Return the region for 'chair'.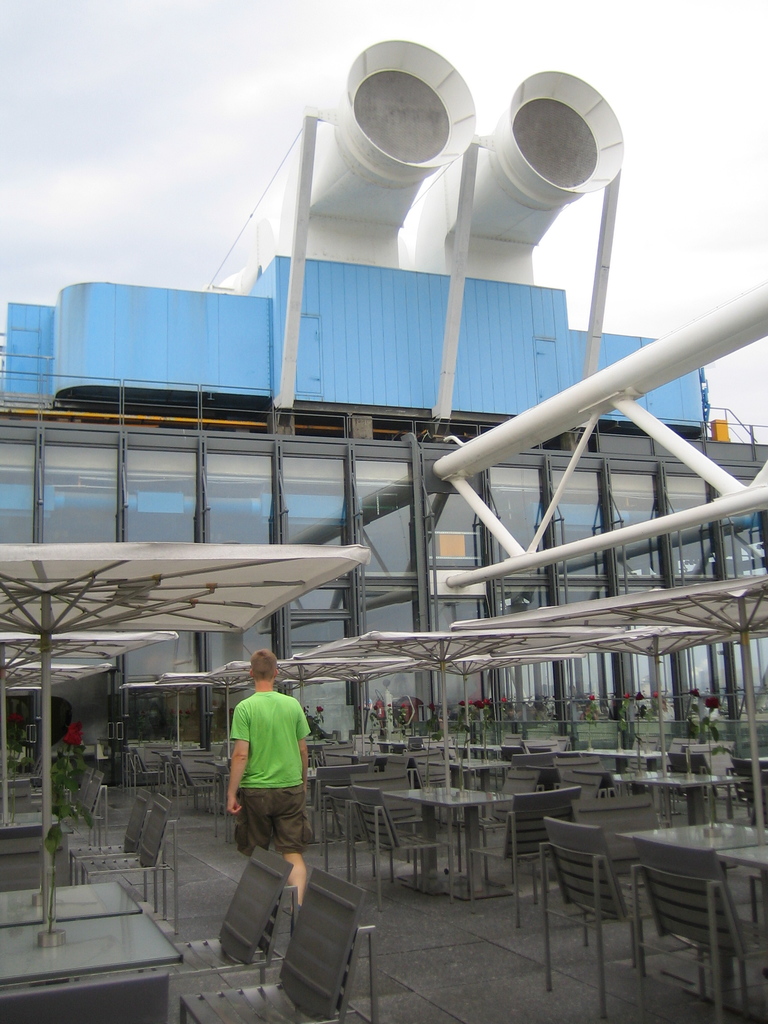
<bbox>156, 755, 209, 807</bbox>.
